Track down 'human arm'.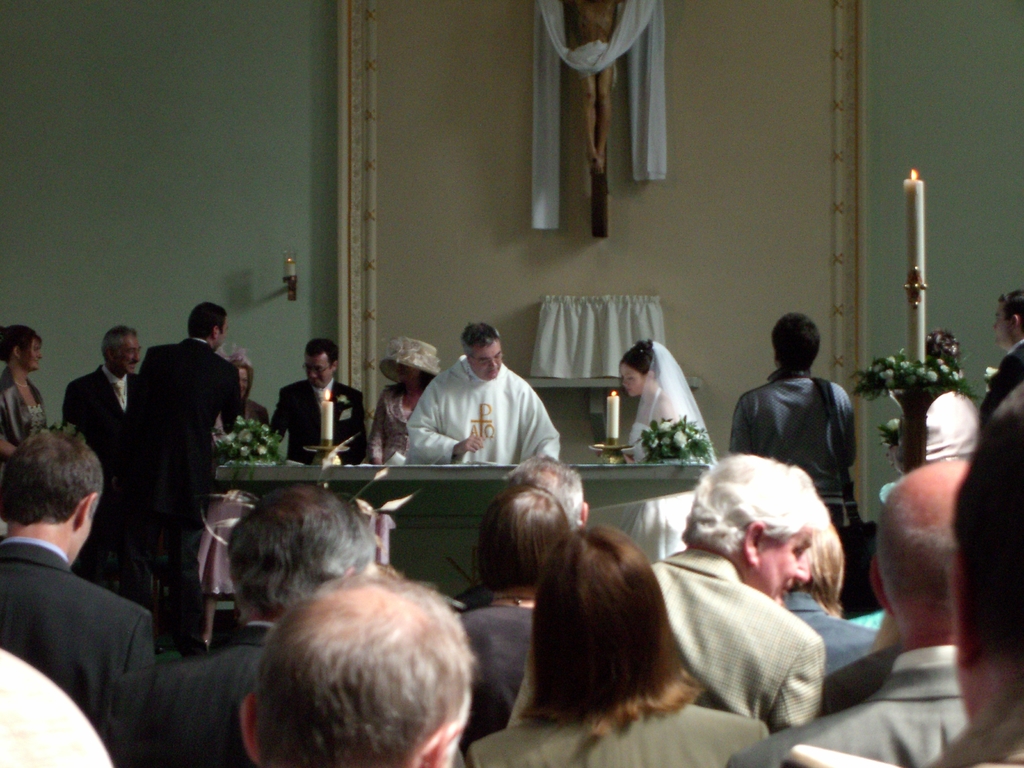
Tracked to BBox(1, 425, 21, 458).
